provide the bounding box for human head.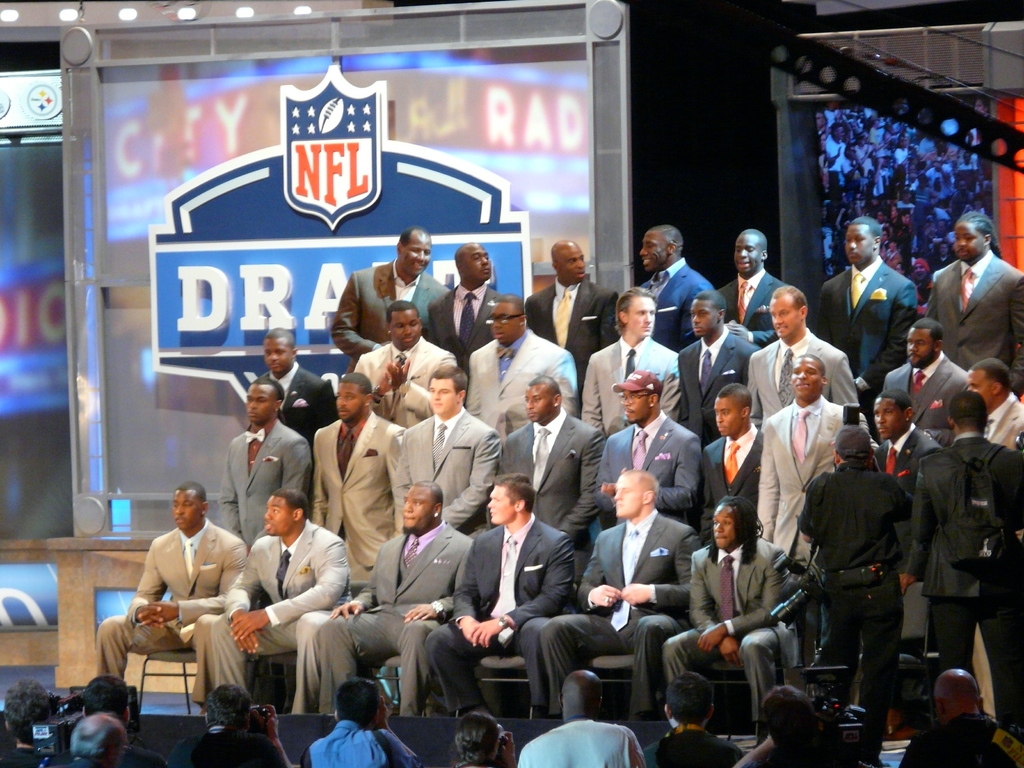
l=769, t=285, r=806, b=340.
